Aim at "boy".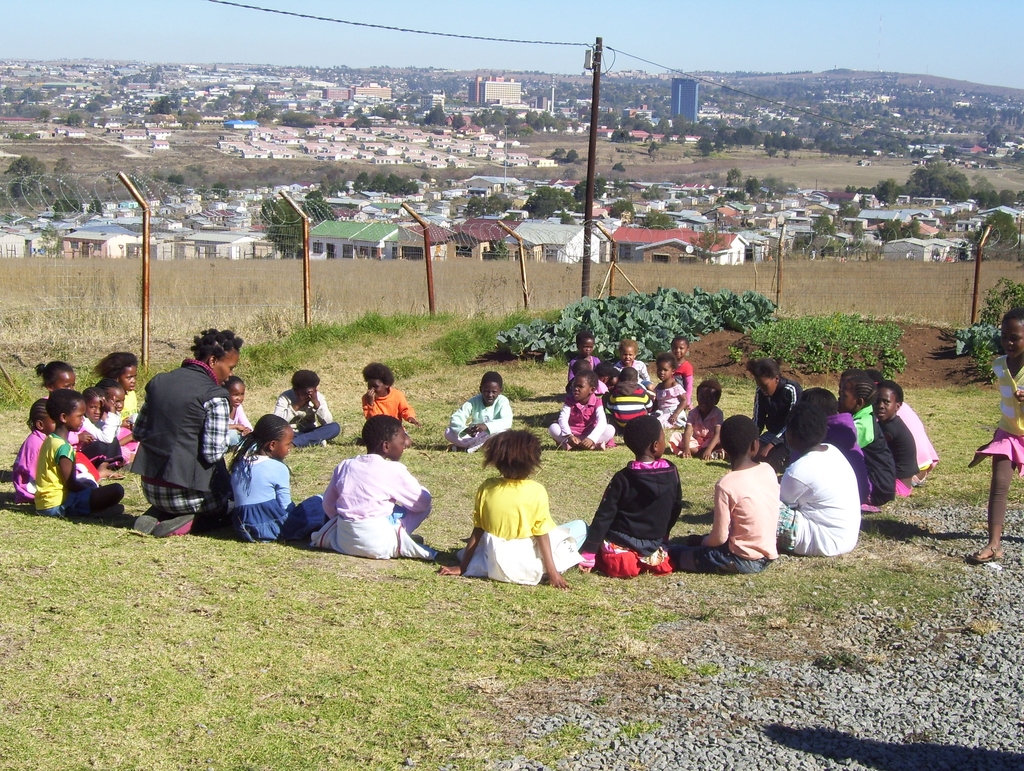
Aimed at {"x1": 596, "y1": 360, "x2": 612, "y2": 386}.
